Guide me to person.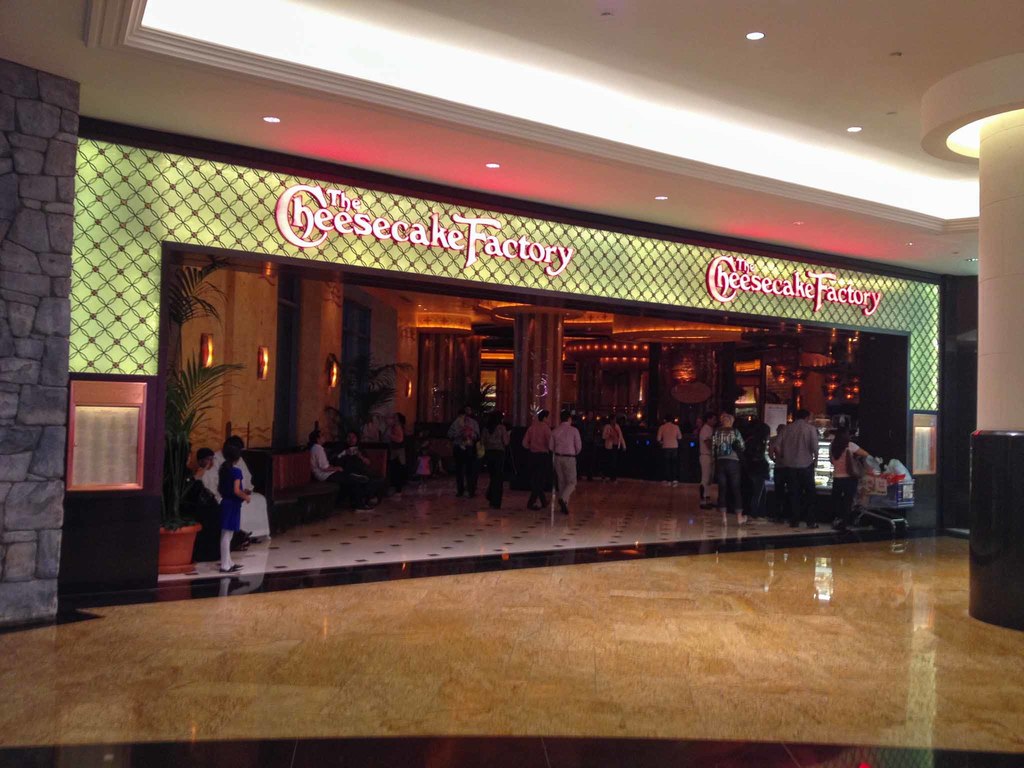
Guidance: 213, 435, 243, 579.
